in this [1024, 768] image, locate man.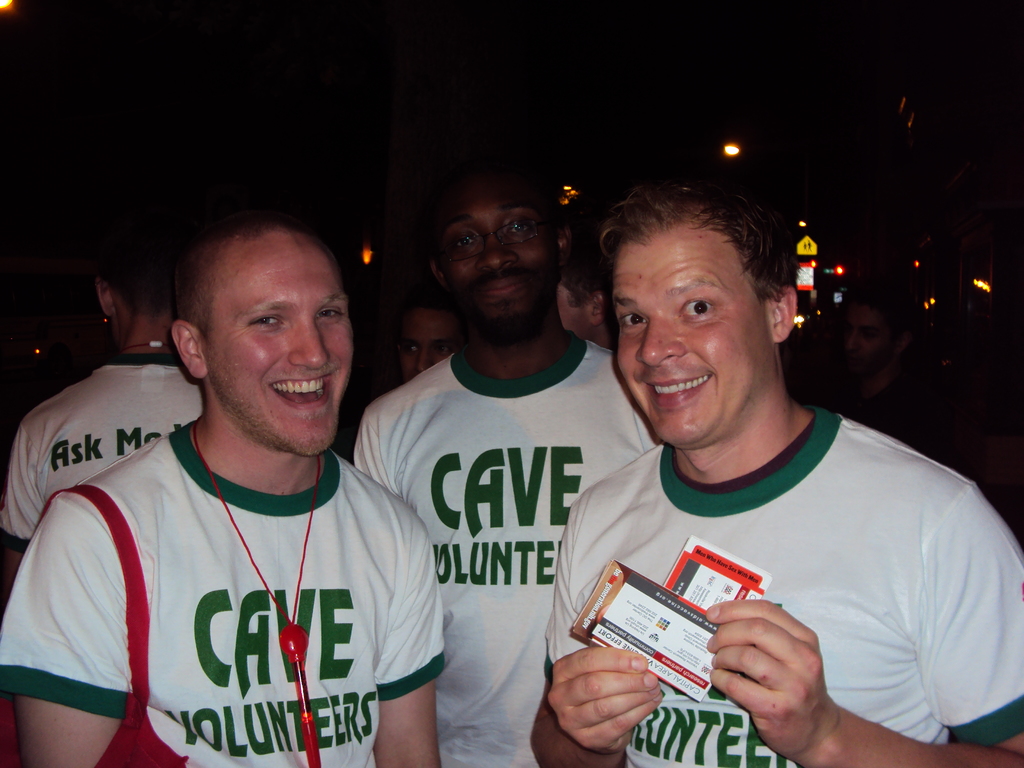
Bounding box: [left=543, top=184, right=1022, bottom=766].
